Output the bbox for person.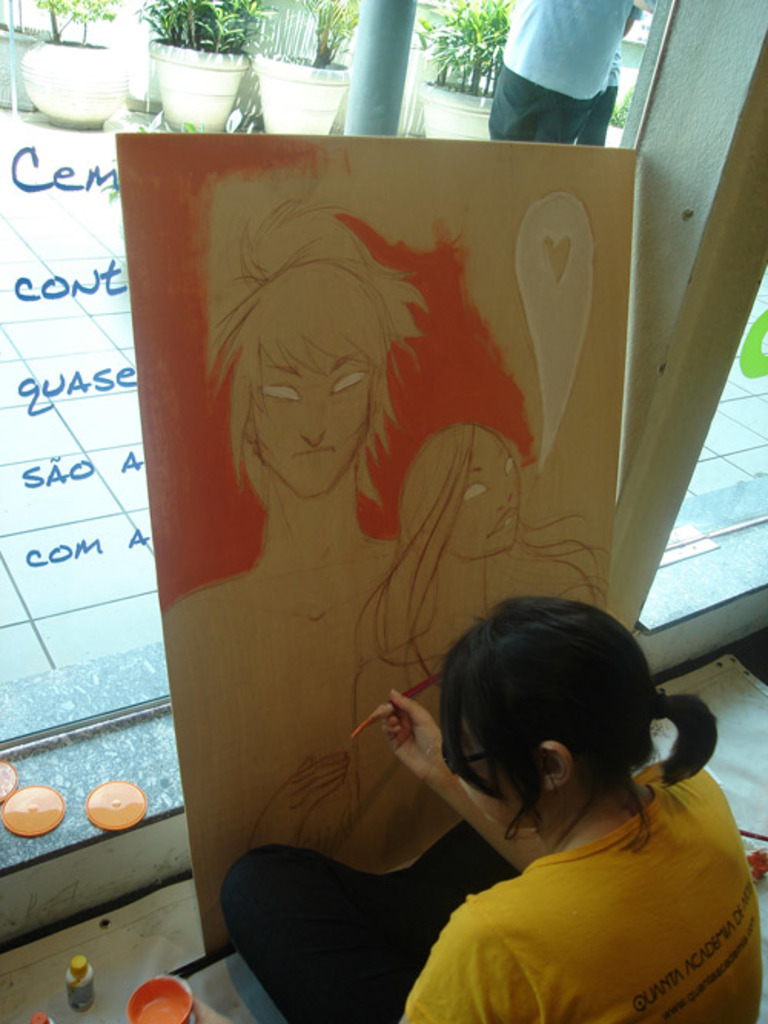
(x1=355, y1=418, x2=610, y2=695).
